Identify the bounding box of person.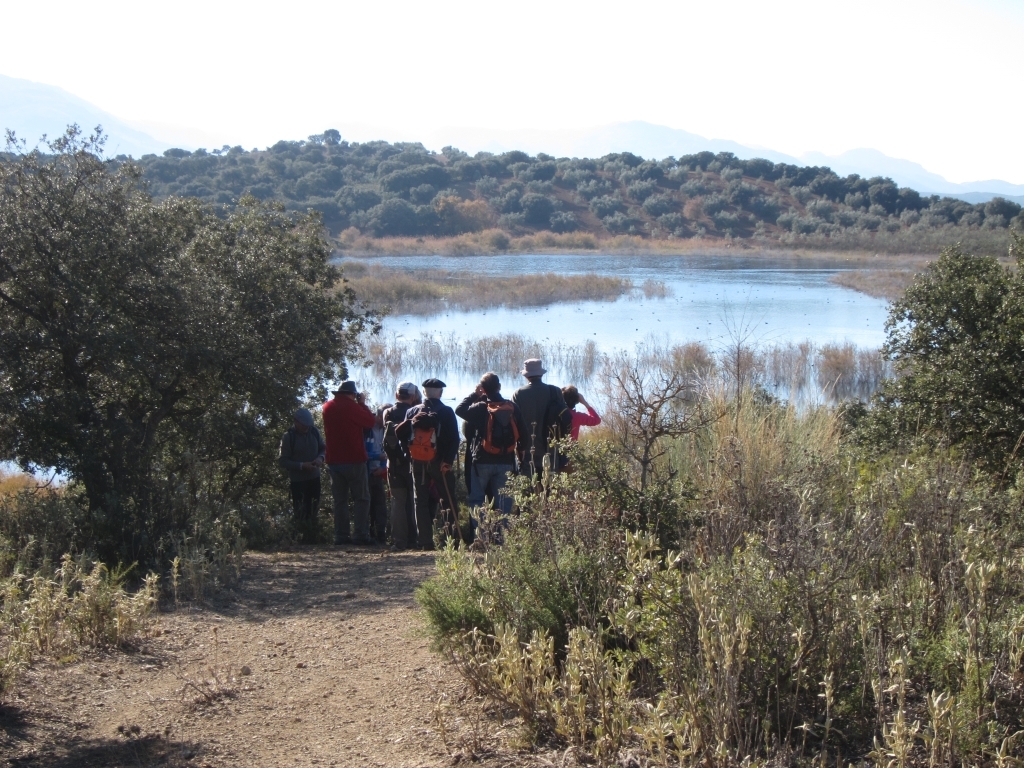
x1=376, y1=367, x2=461, y2=546.
